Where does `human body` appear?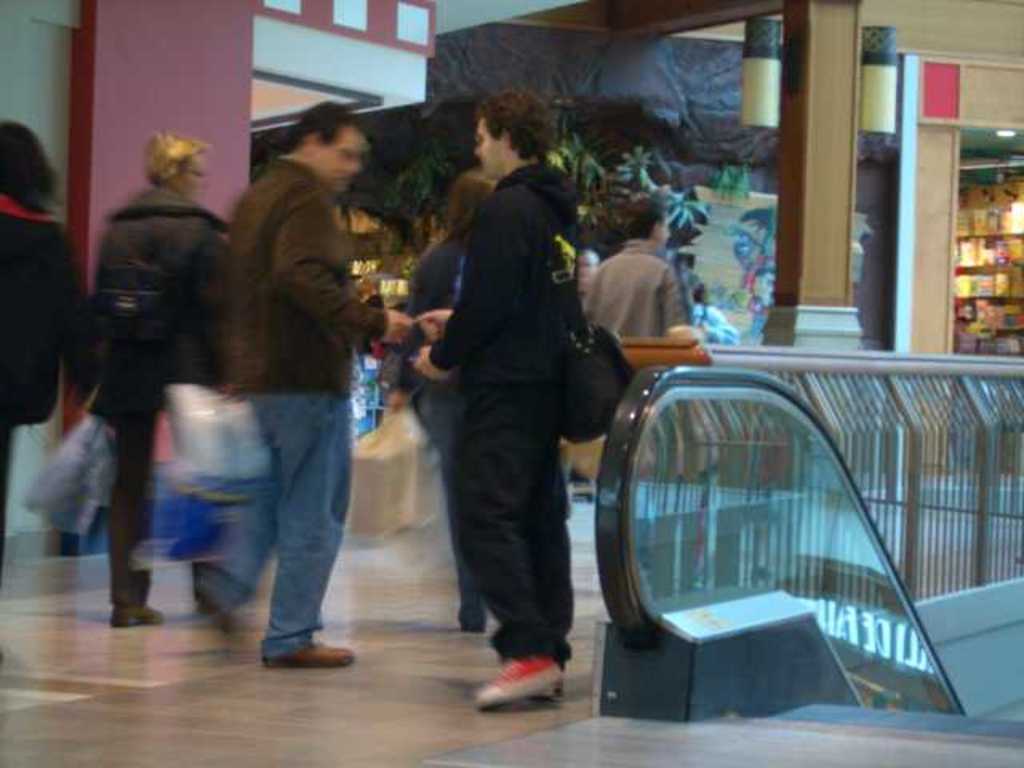
Appears at x1=77 y1=173 x2=240 y2=630.
